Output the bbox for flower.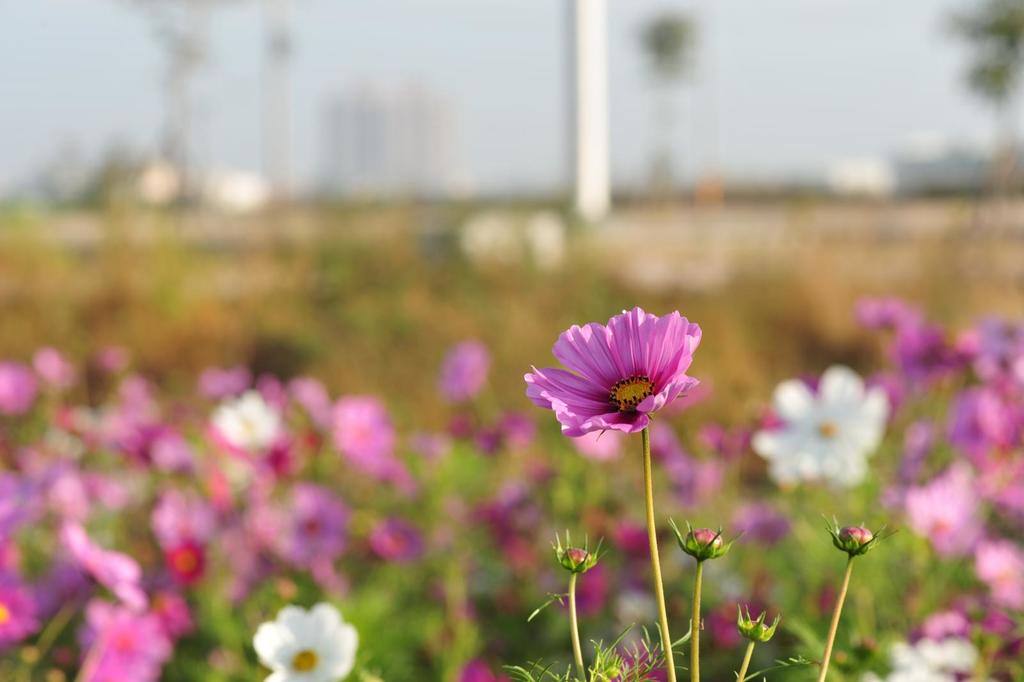
(529, 311, 712, 453).
